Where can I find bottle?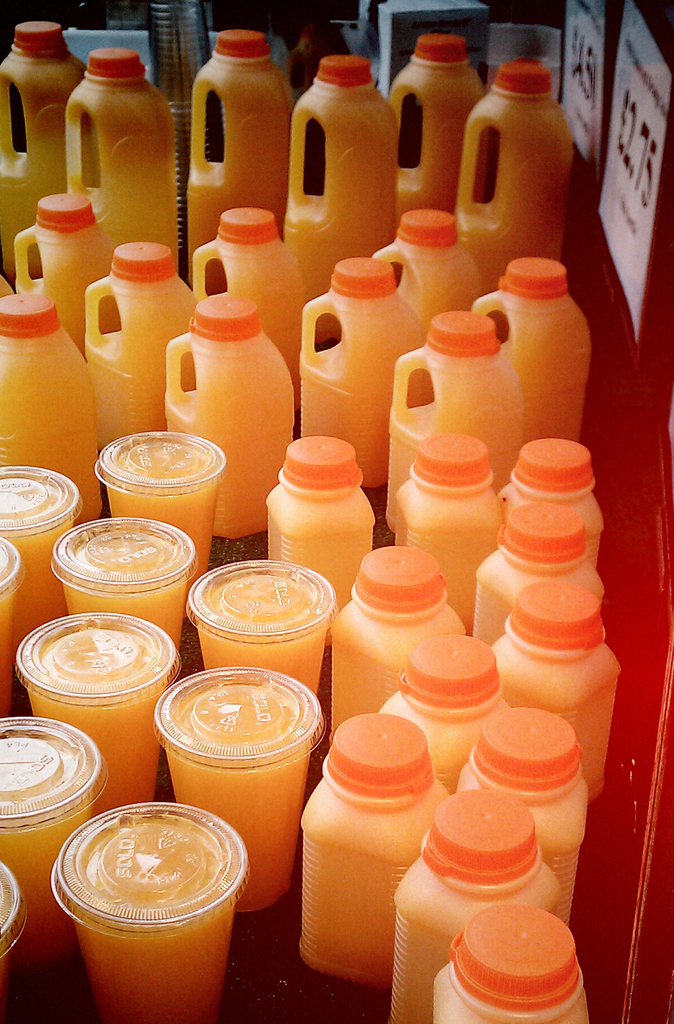
You can find it at crop(373, 209, 479, 340).
